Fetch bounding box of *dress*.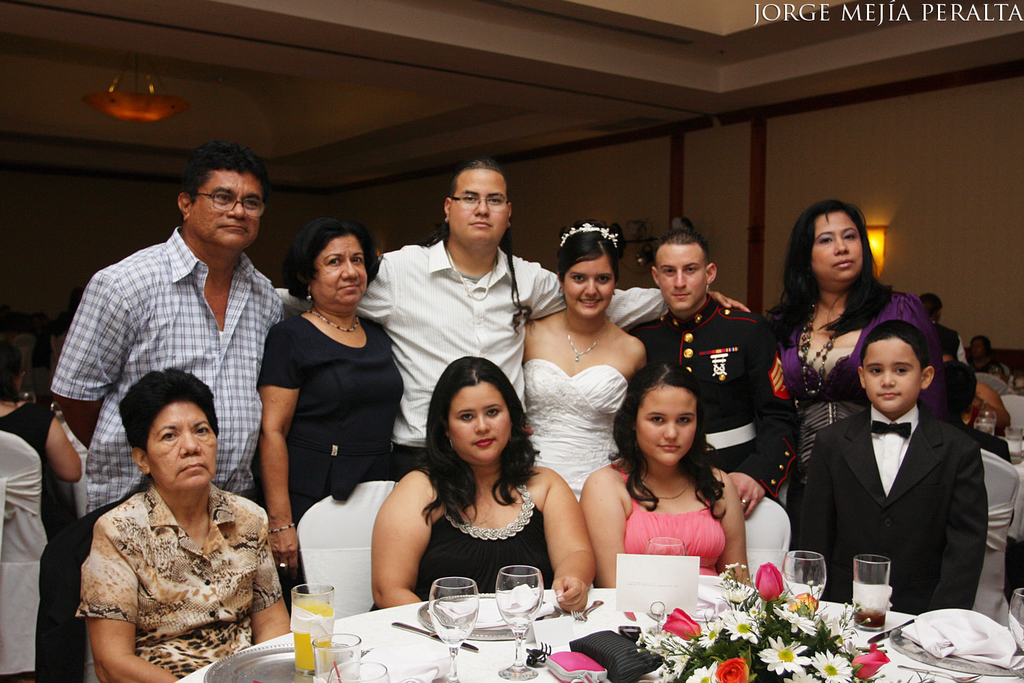
Bbox: 522/360/627/505.
